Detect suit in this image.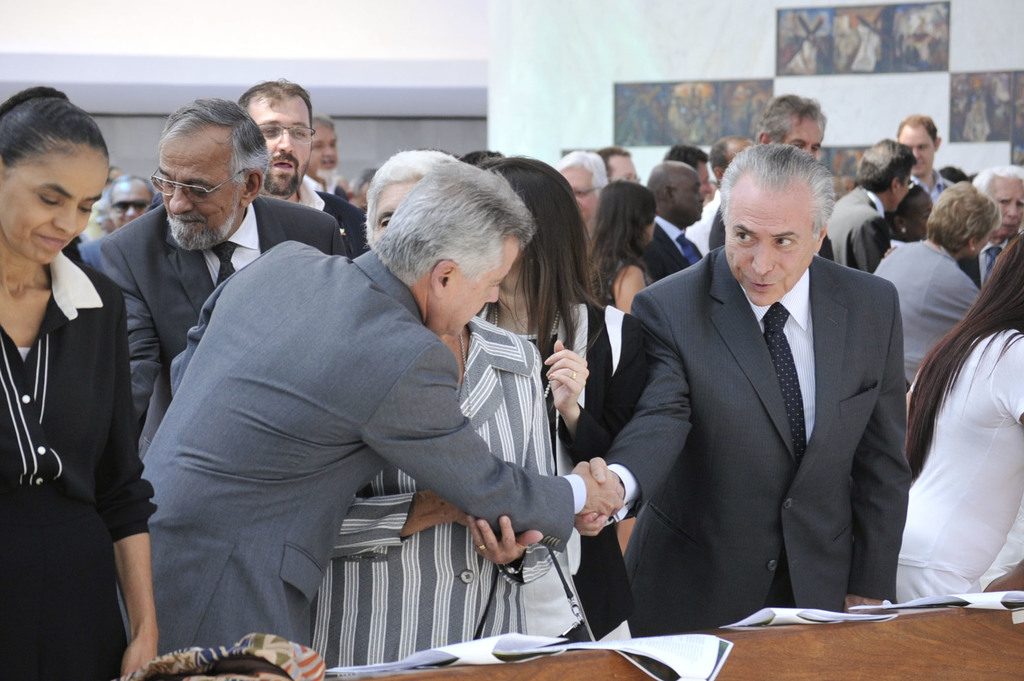
Detection: 824, 185, 890, 273.
